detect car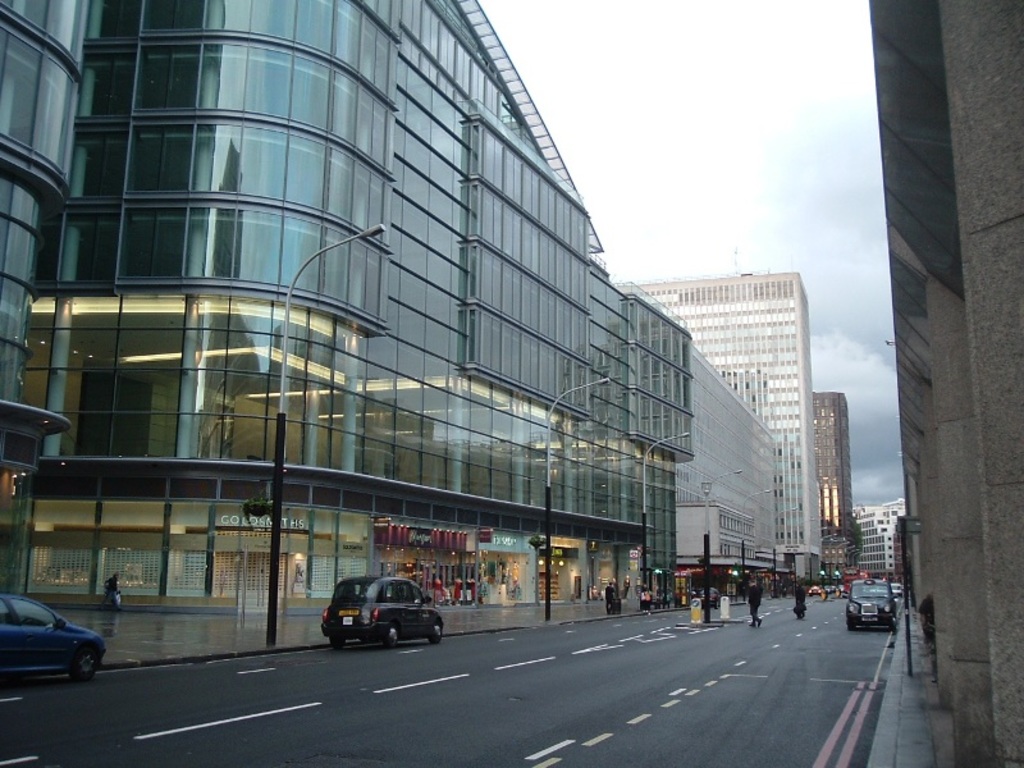
x1=842, y1=577, x2=897, y2=631
